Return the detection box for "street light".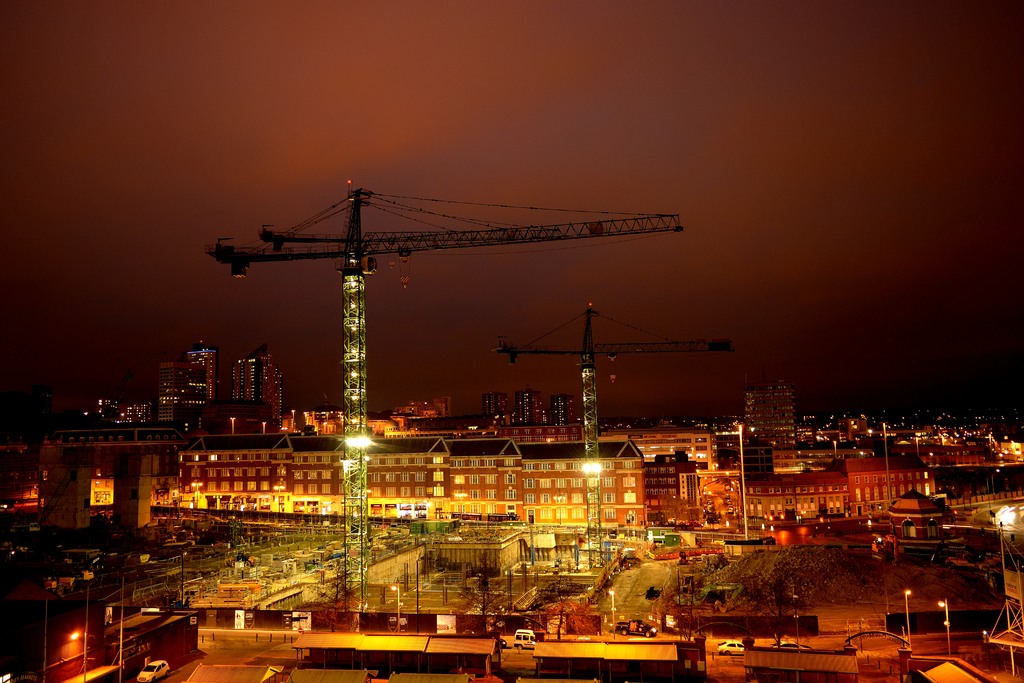
(x1=732, y1=423, x2=752, y2=537).
